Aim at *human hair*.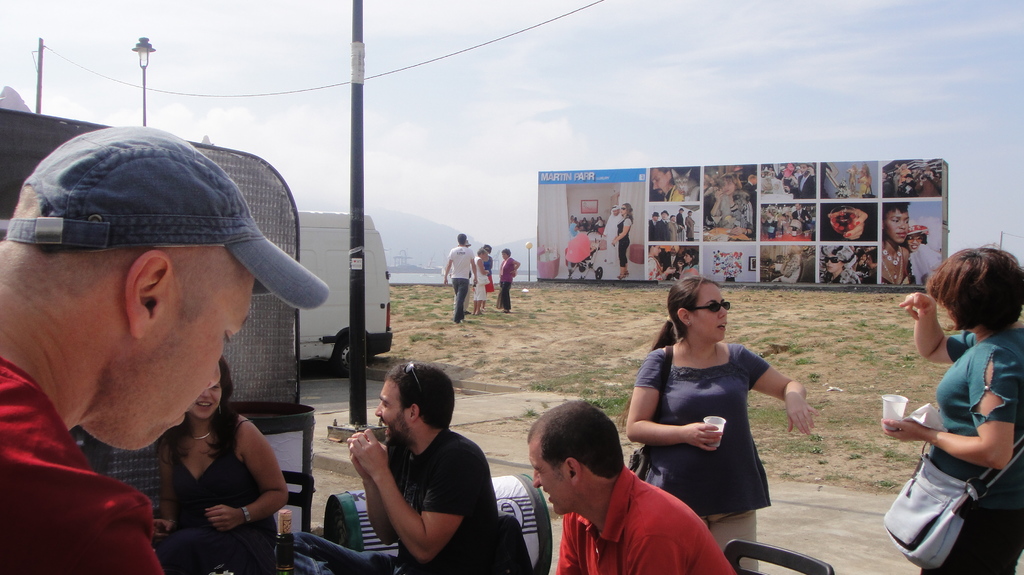
Aimed at [719,171,741,187].
